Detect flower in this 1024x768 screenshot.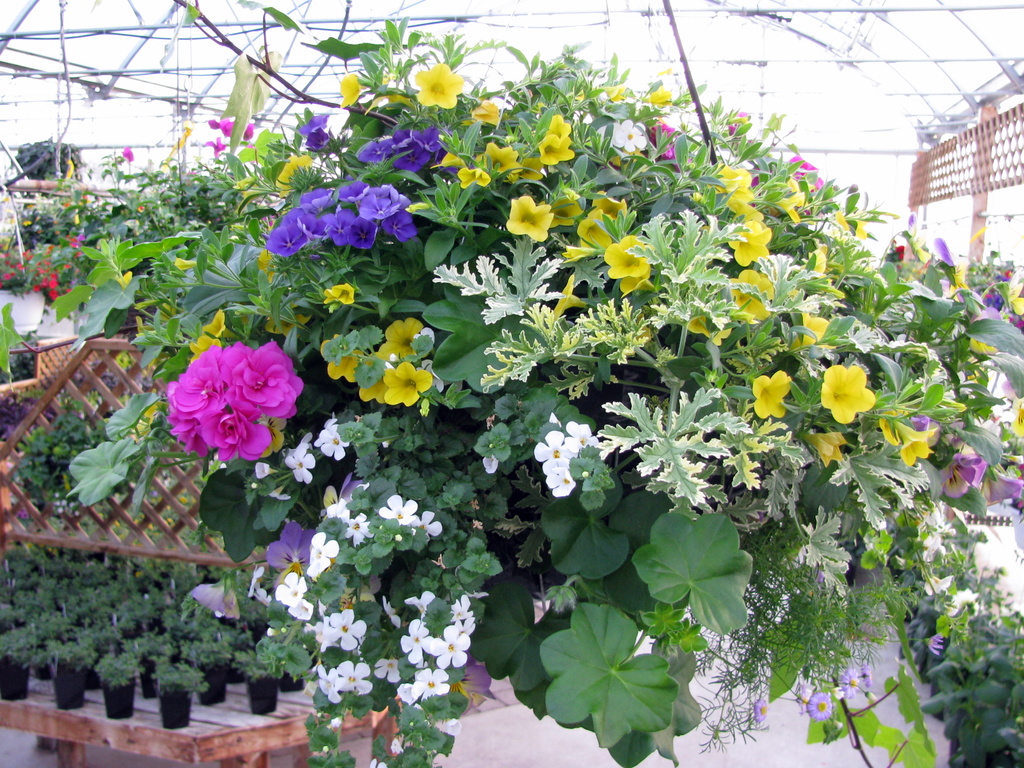
Detection: 411 57 465 109.
